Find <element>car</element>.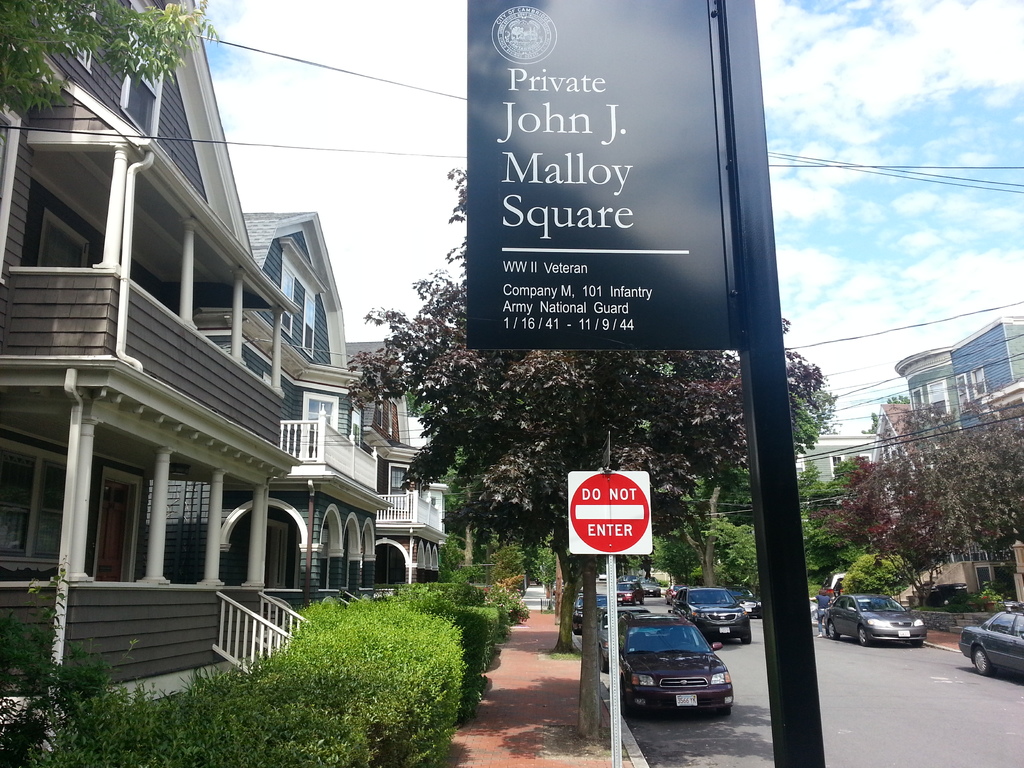
822 593 927 646.
